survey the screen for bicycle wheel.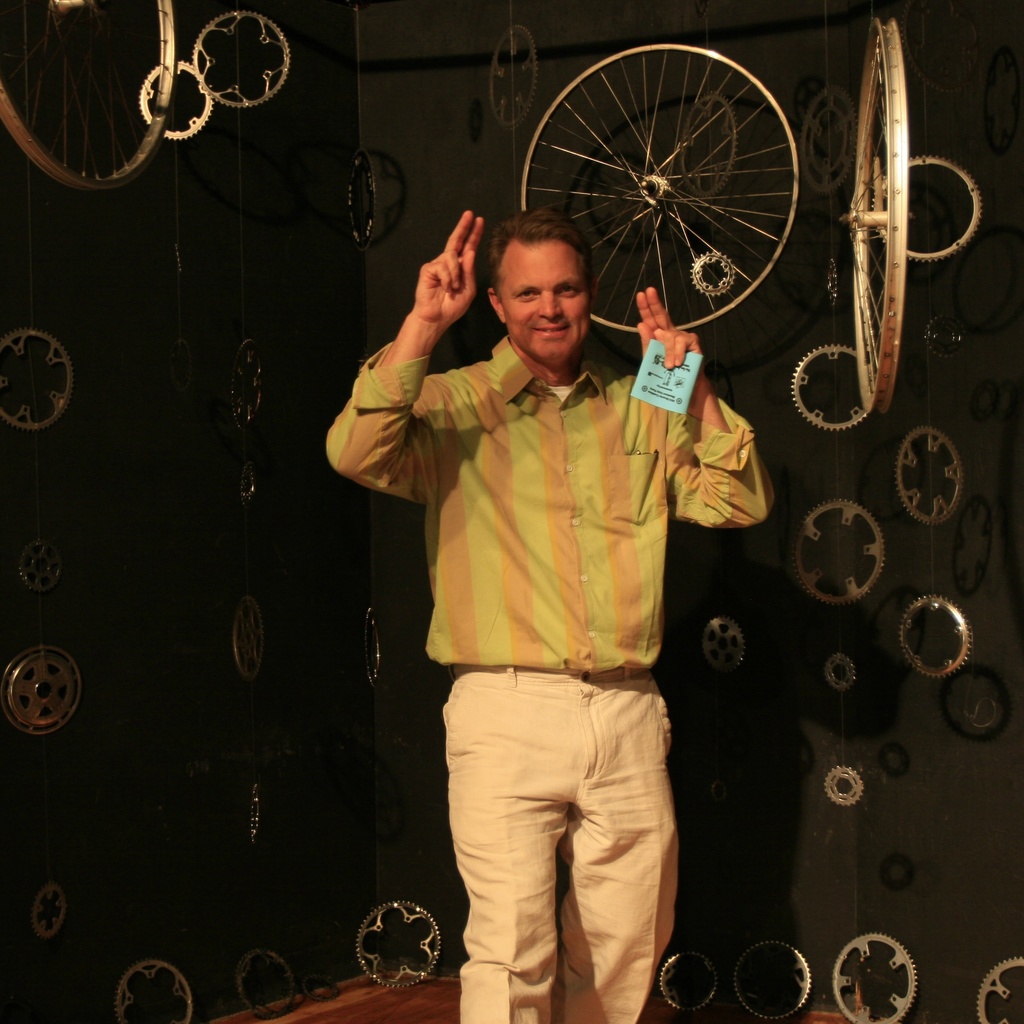
Survey found: {"x1": 835, "y1": 8, "x2": 905, "y2": 417}.
